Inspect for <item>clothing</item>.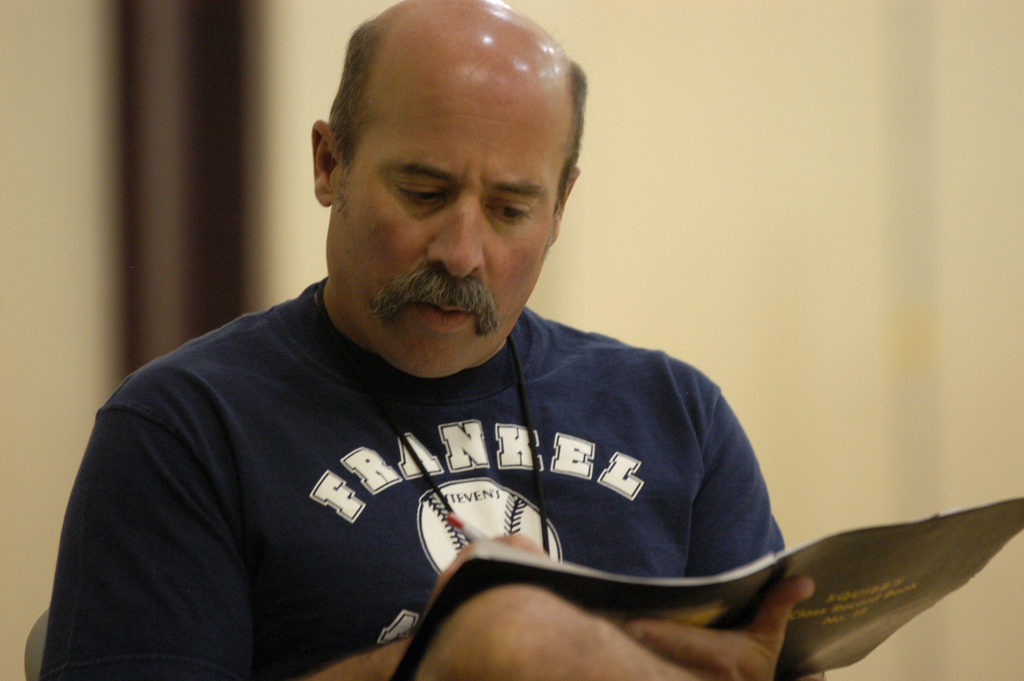
Inspection: x1=37, y1=270, x2=814, y2=680.
